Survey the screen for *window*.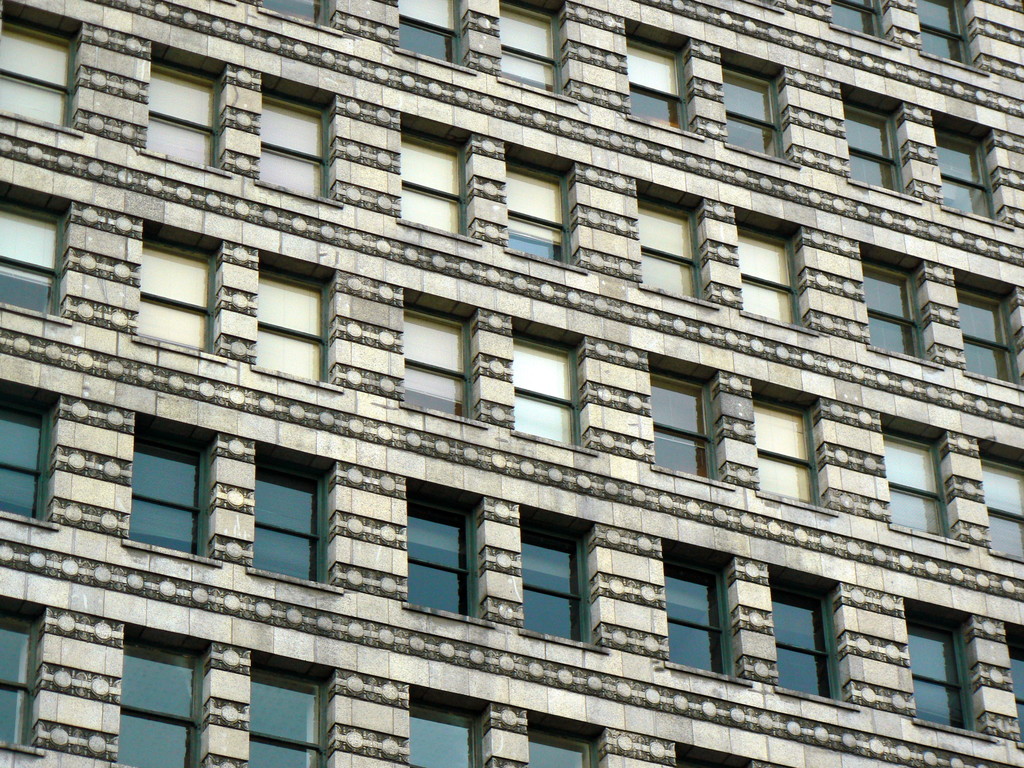
Survey found: select_region(639, 196, 697, 296).
